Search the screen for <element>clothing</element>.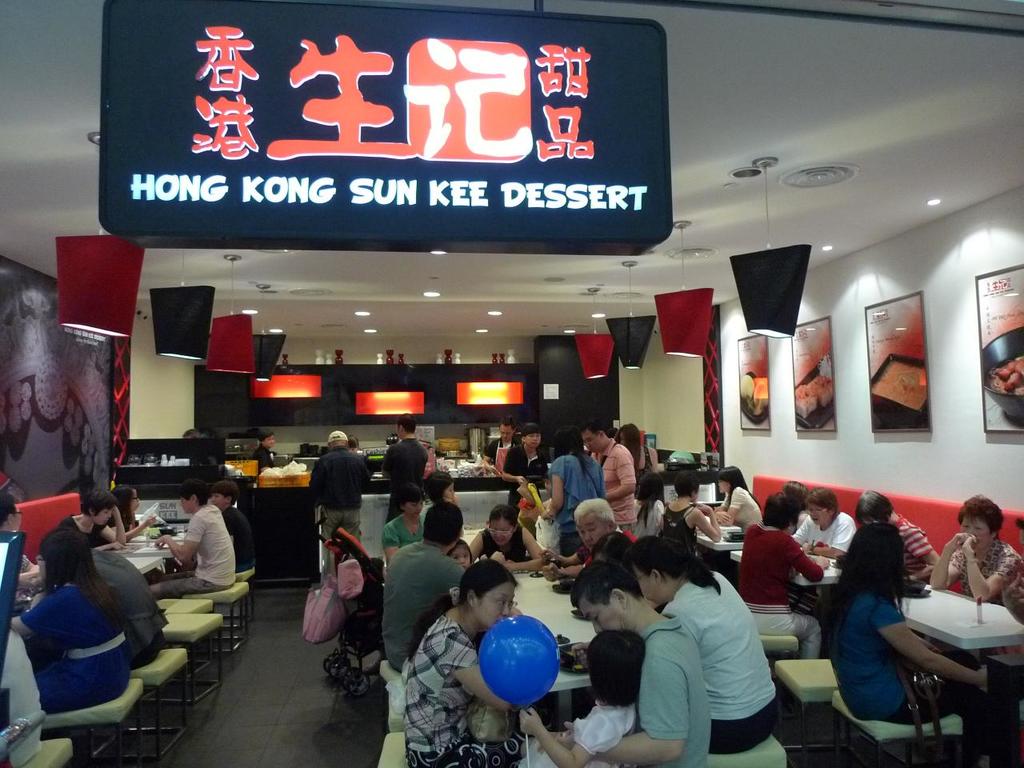
Found at bbox=(736, 522, 826, 666).
